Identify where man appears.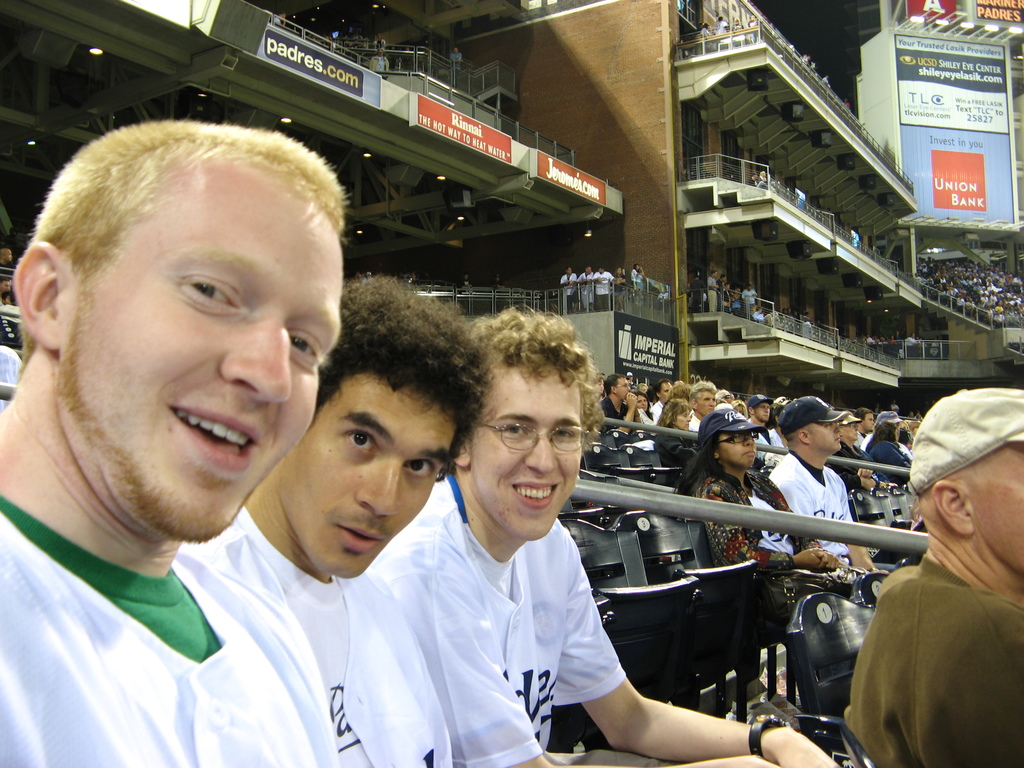
Appears at rect(839, 401, 1019, 767).
